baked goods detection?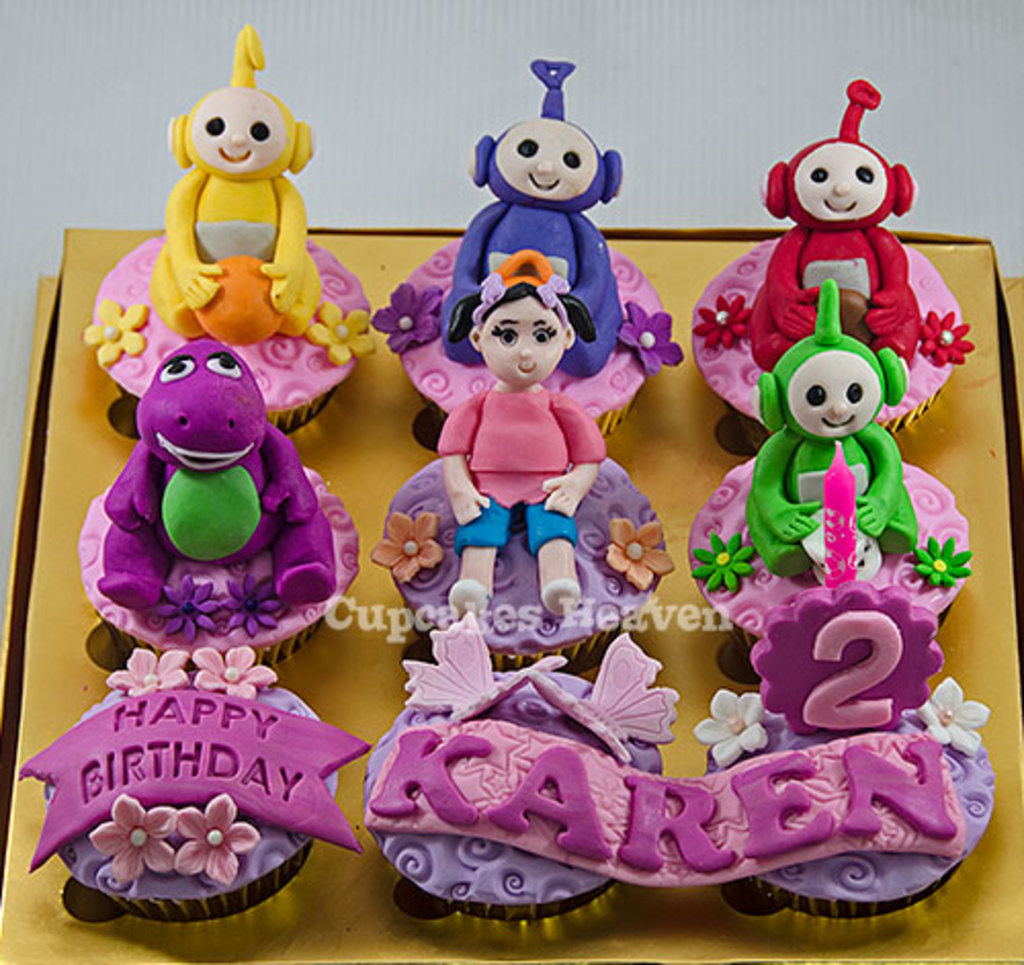
BBox(385, 256, 653, 660)
